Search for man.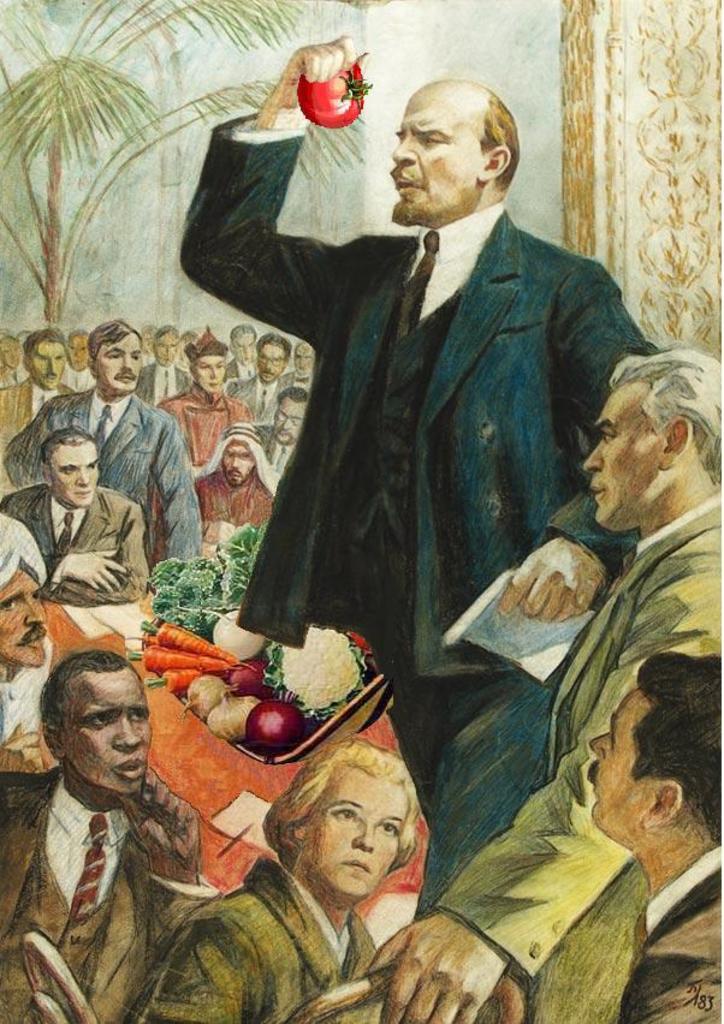
Found at left=178, top=424, right=275, bottom=559.
